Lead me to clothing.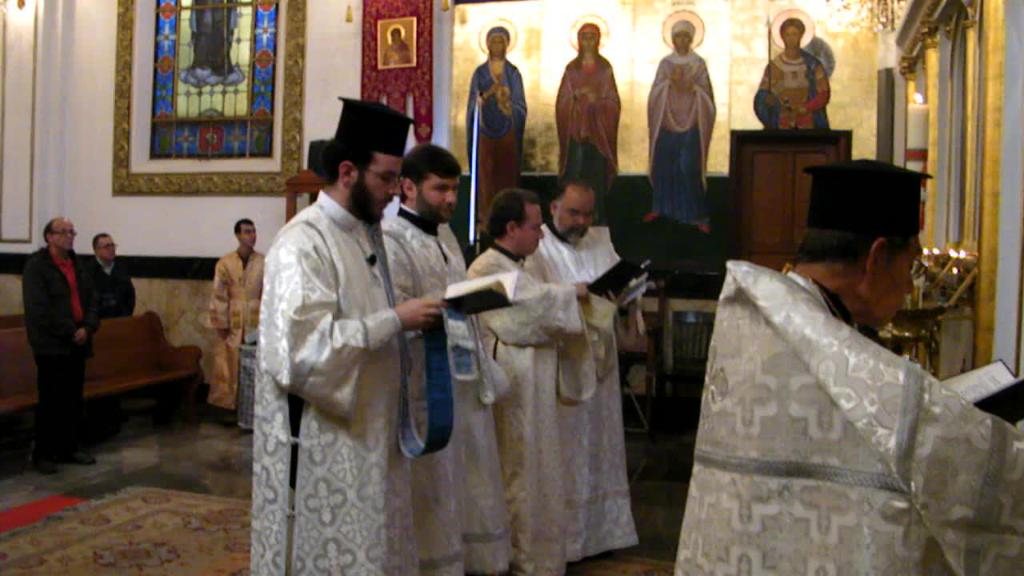
Lead to 465 244 622 575.
